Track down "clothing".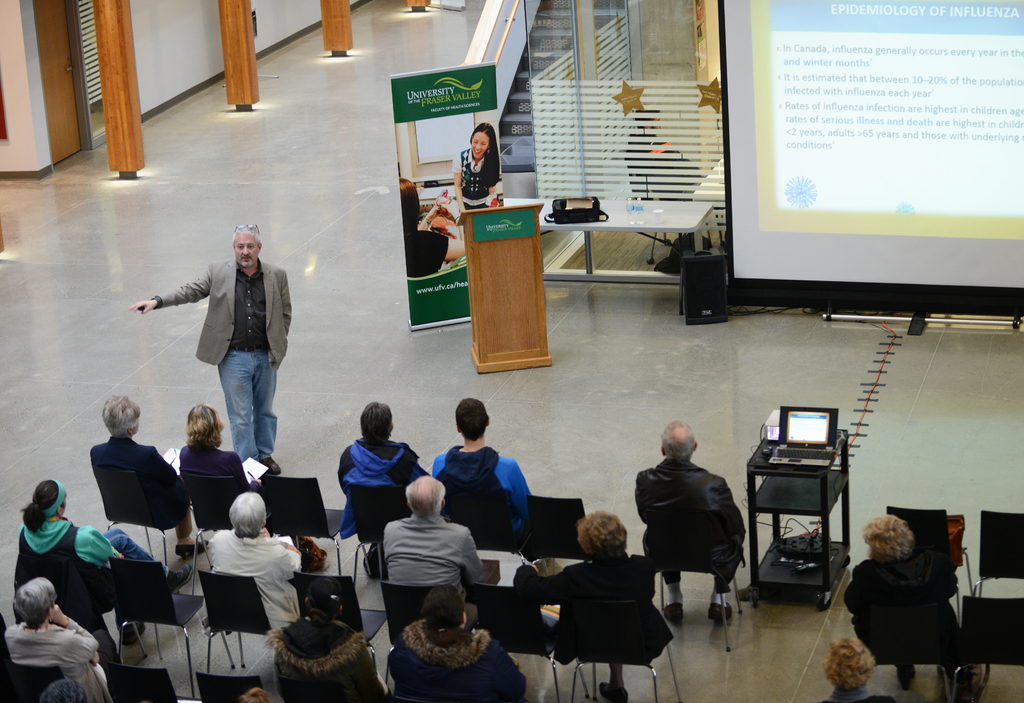
Tracked to [x1=181, y1=445, x2=259, y2=494].
